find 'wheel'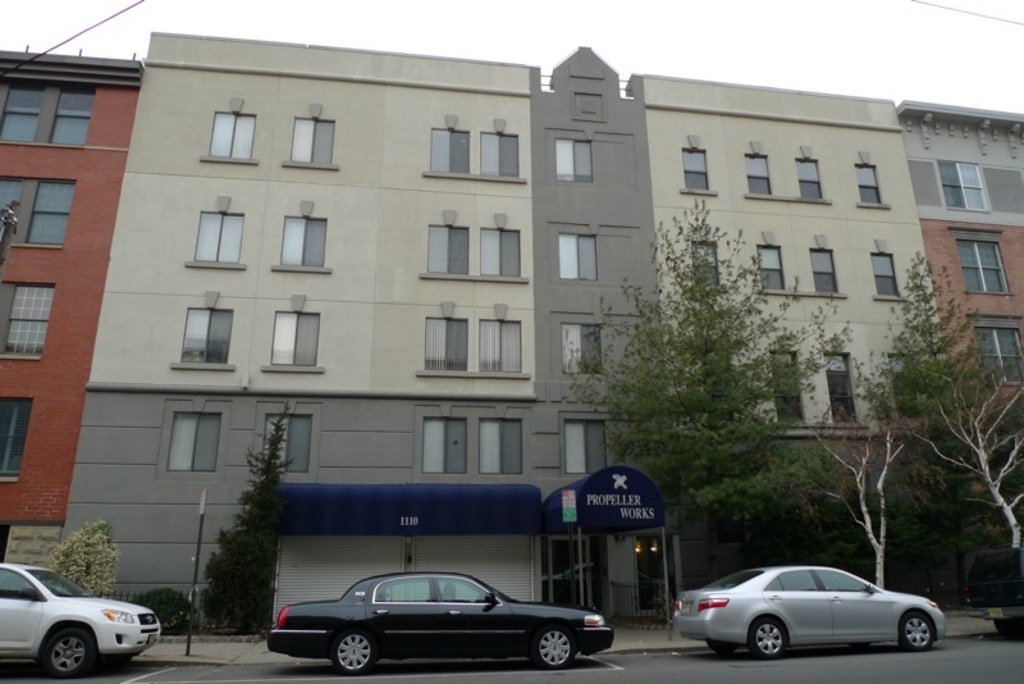
895:614:941:655
